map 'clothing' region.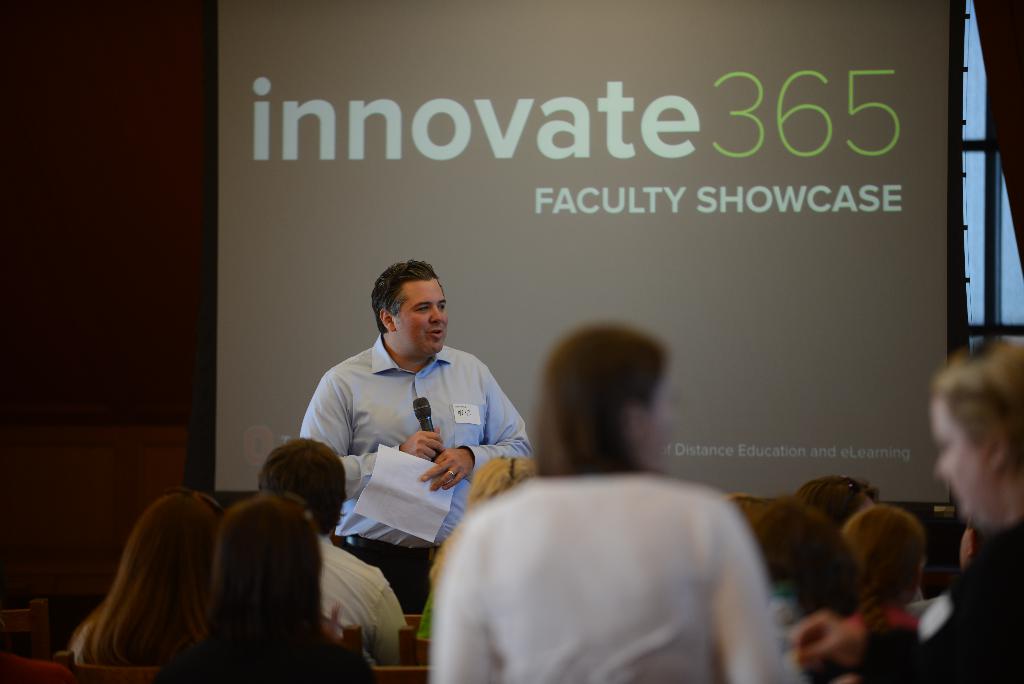
Mapped to locate(426, 462, 797, 683).
